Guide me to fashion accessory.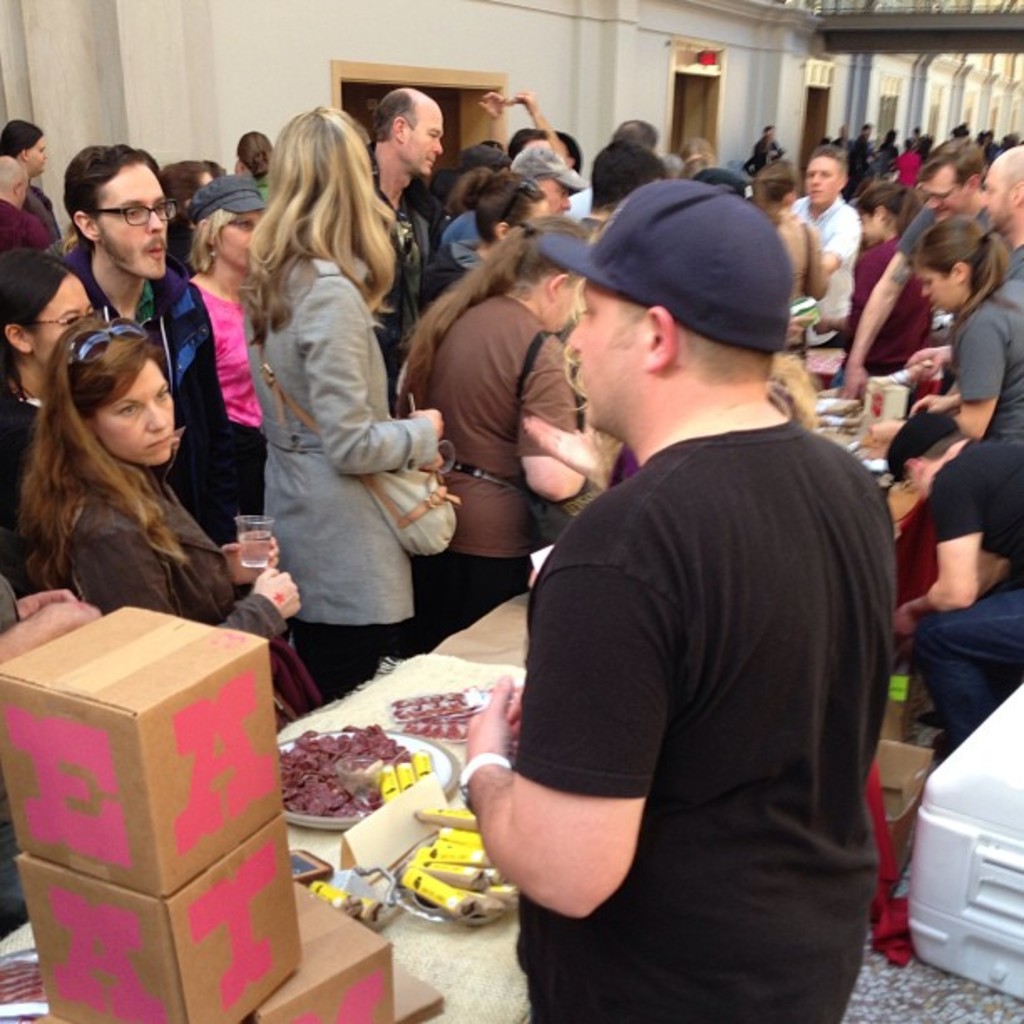
Guidance: region(977, 226, 992, 243).
